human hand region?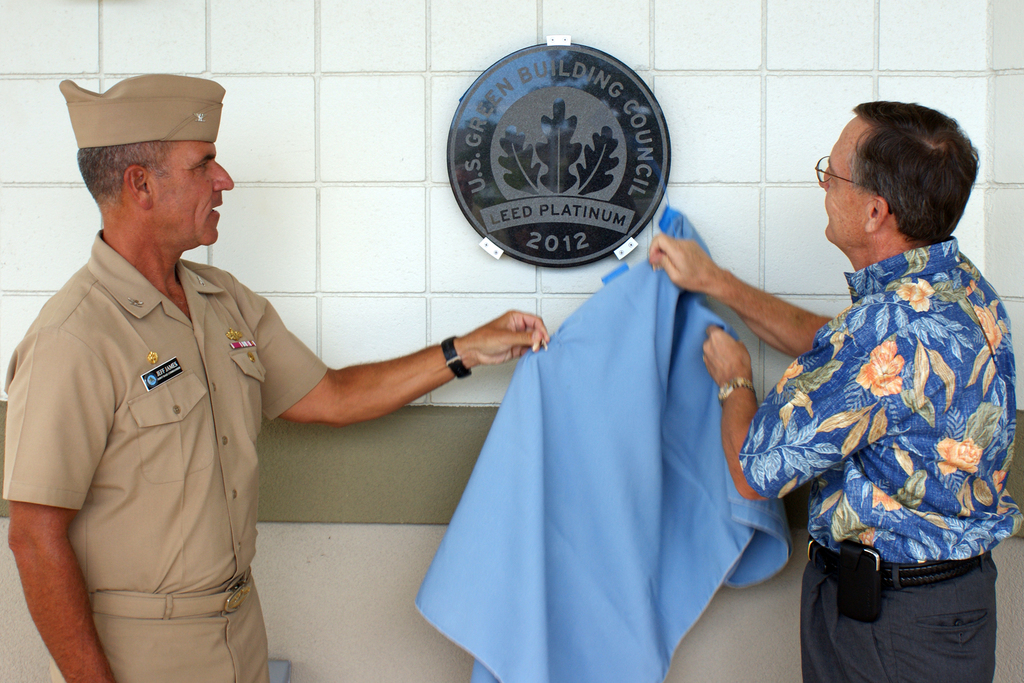
detection(447, 308, 554, 378)
